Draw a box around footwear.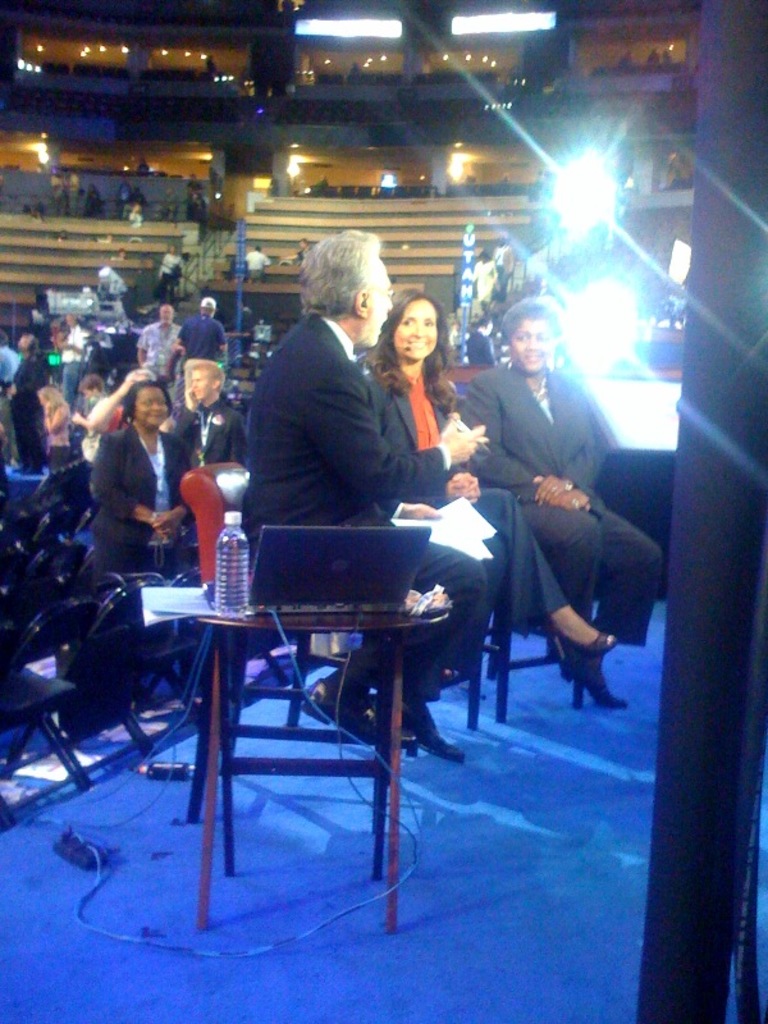
<region>376, 691, 465, 763</region>.
